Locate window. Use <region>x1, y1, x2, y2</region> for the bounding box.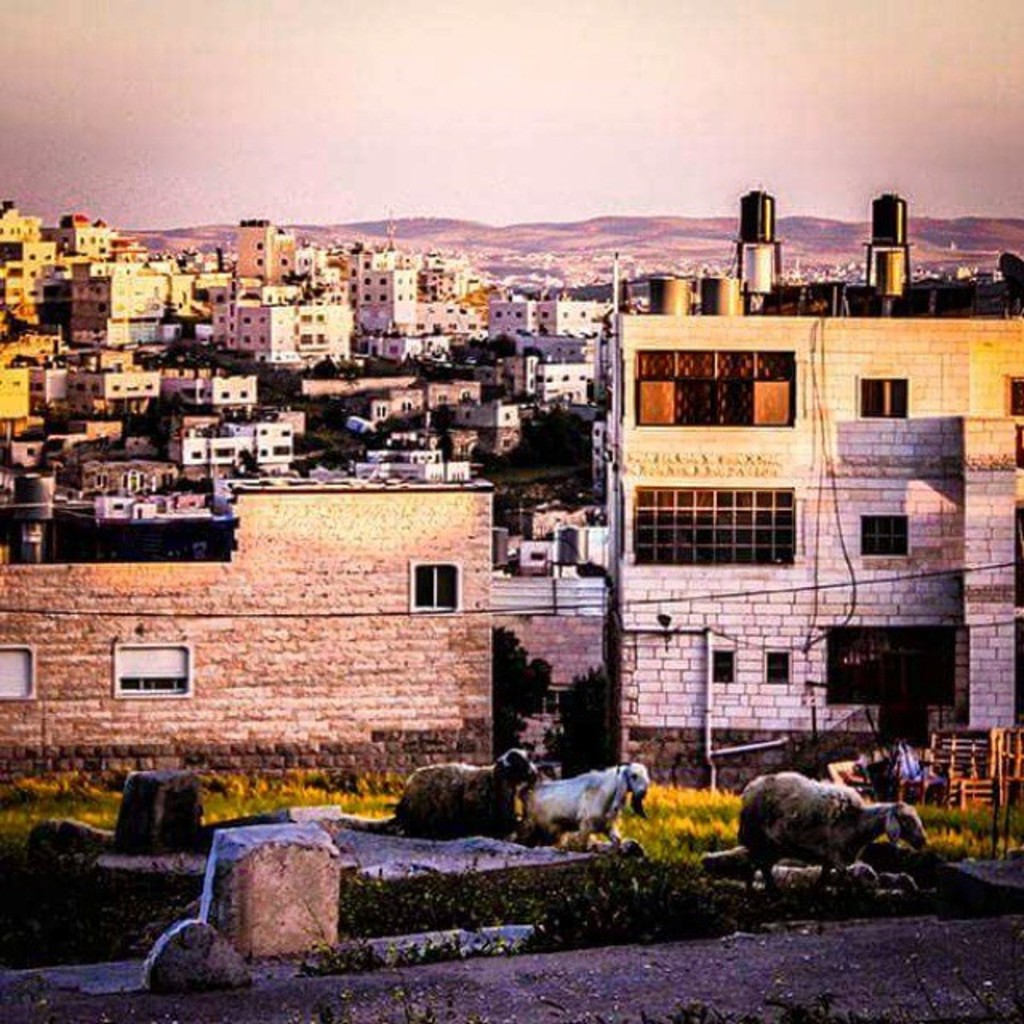
<region>760, 645, 792, 686</region>.
